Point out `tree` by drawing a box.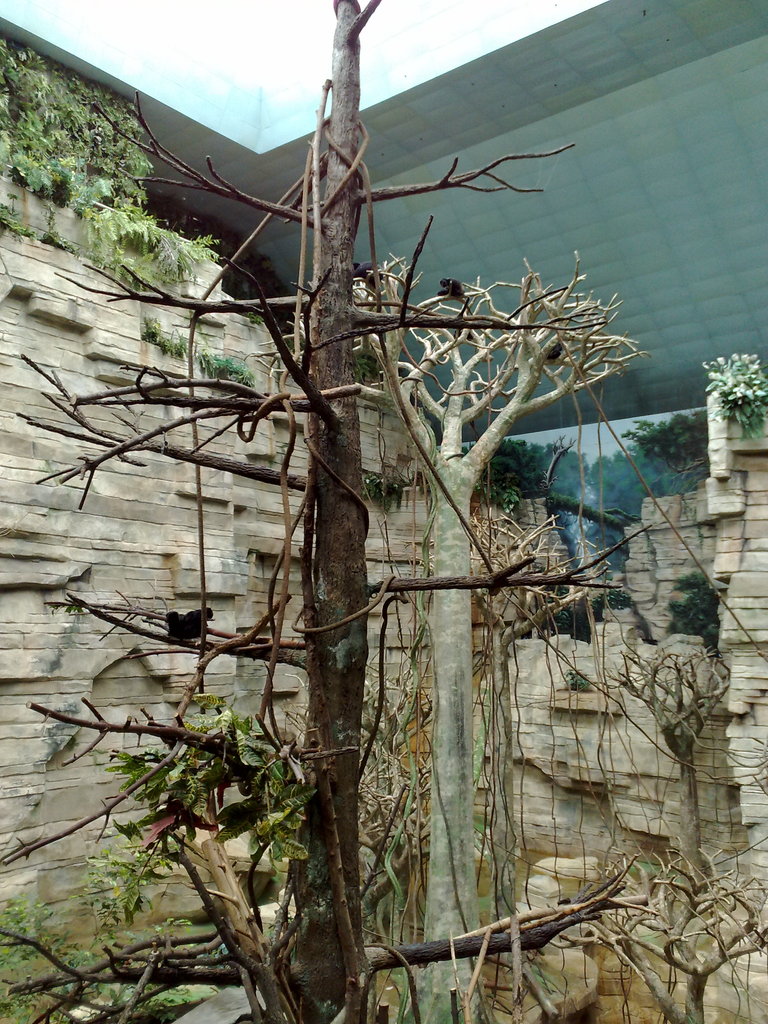
(x1=254, y1=252, x2=767, y2=1023).
